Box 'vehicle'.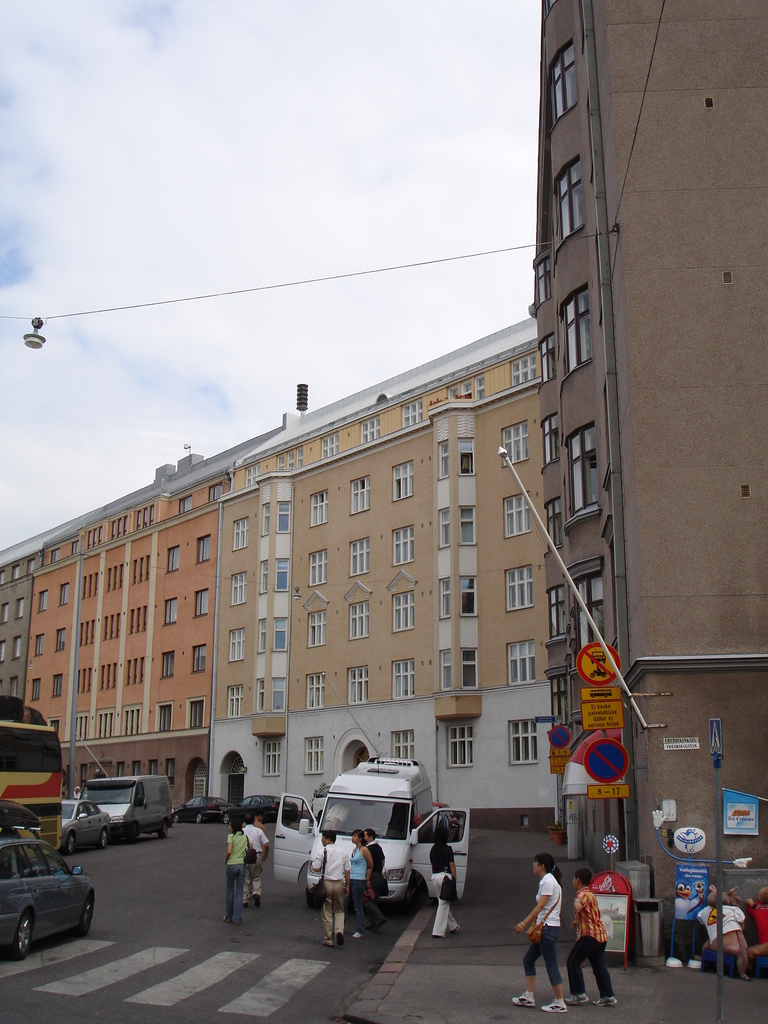
76, 770, 175, 844.
